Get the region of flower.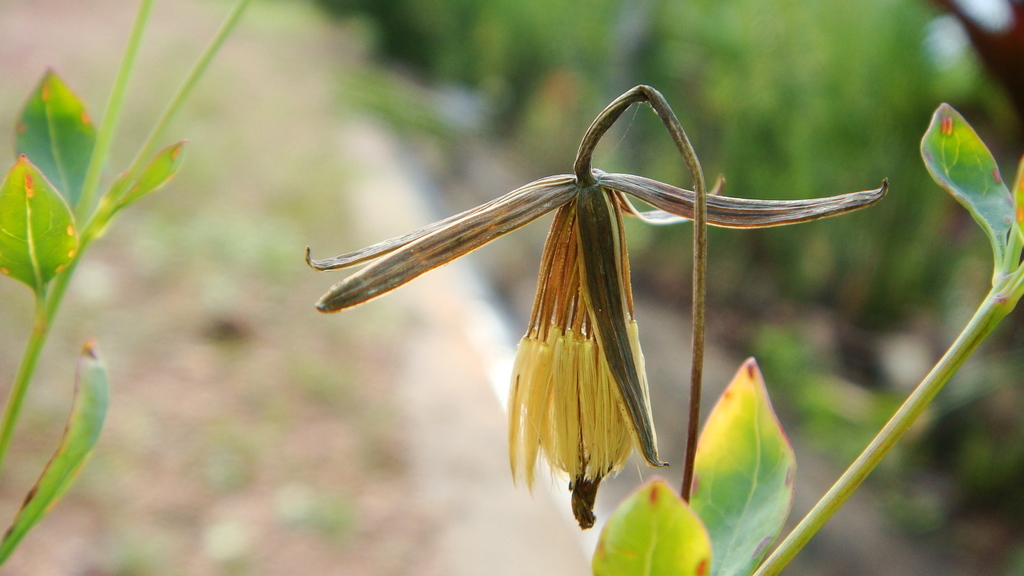
(x1=387, y1=72, x2=790, y2=474).
